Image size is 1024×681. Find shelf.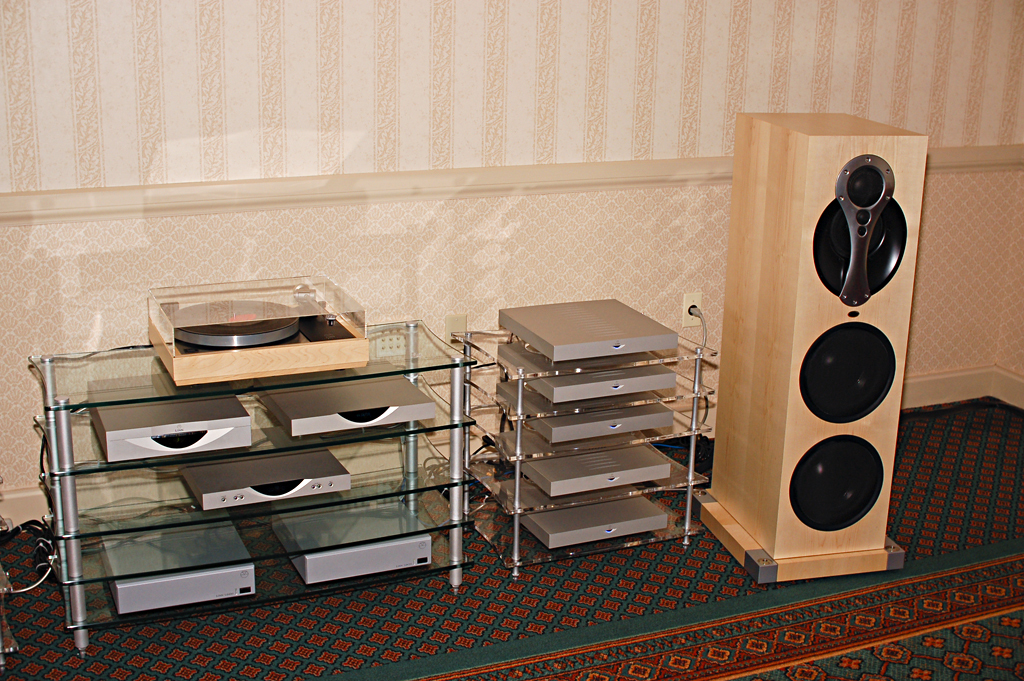
locate(5, 309, 471, 669).
